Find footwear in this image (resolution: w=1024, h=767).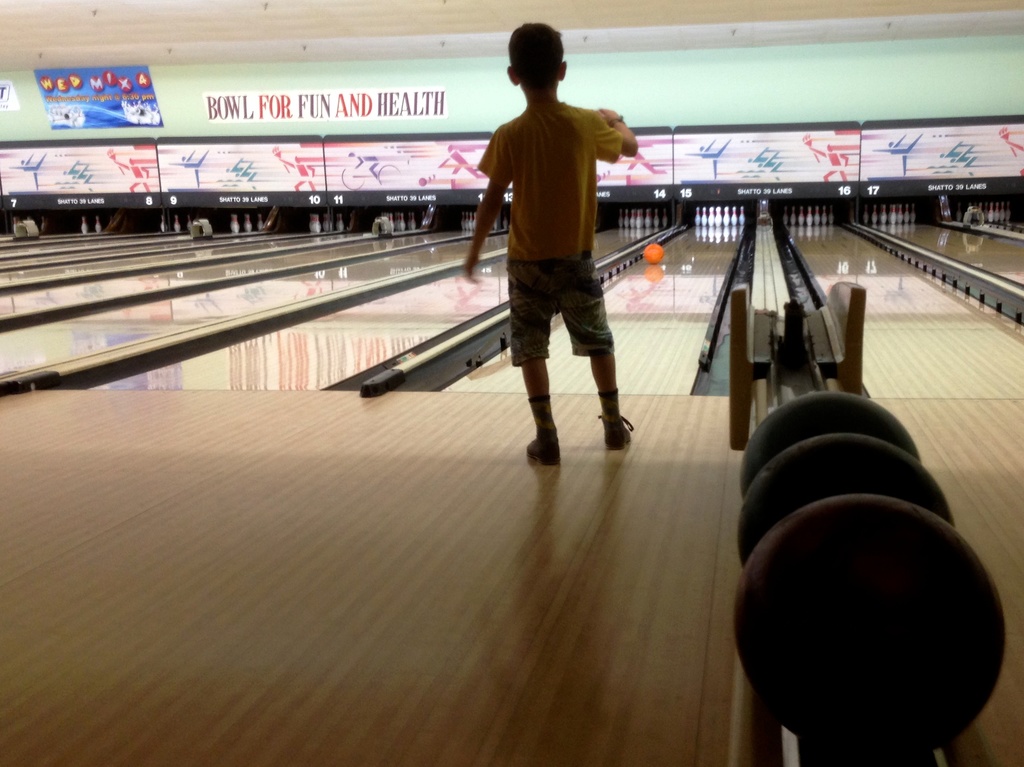
<box>597,413,634,448</box>.
